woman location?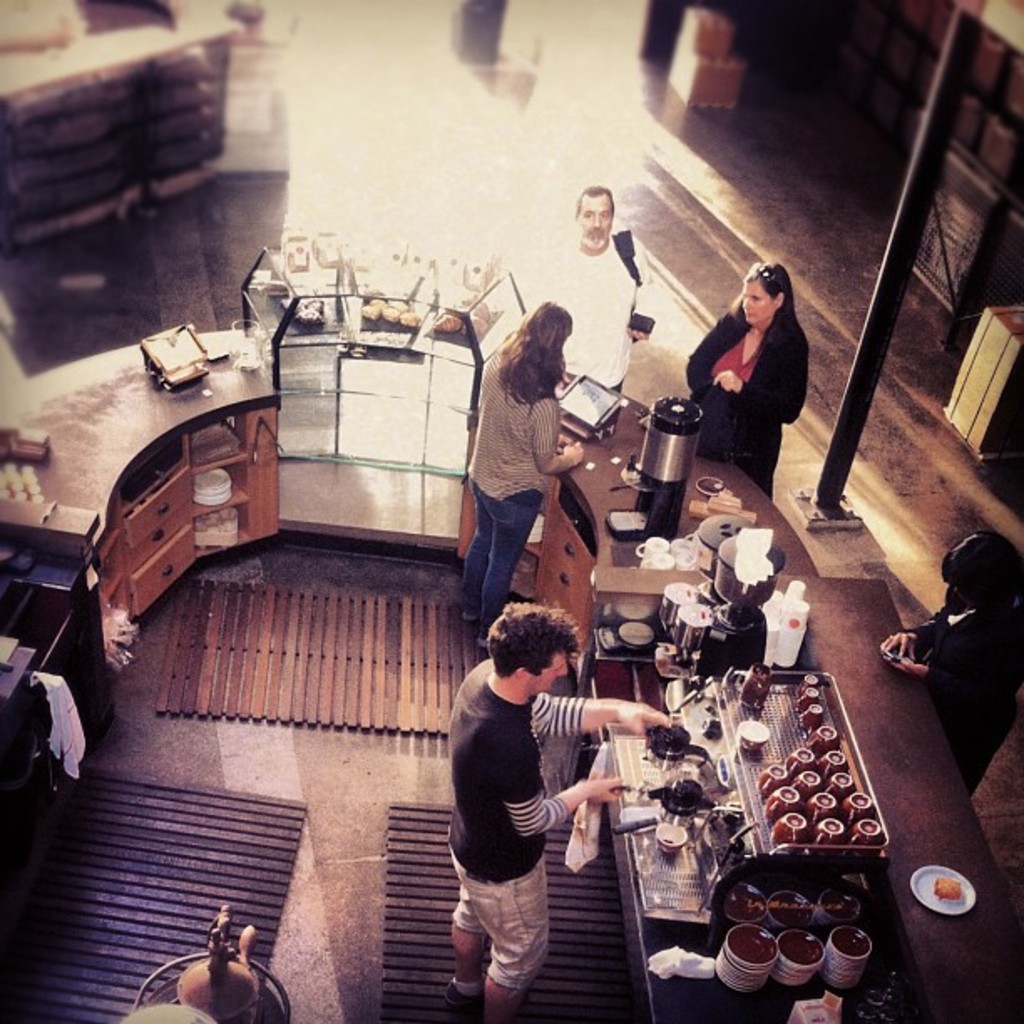
696,246,838,490
